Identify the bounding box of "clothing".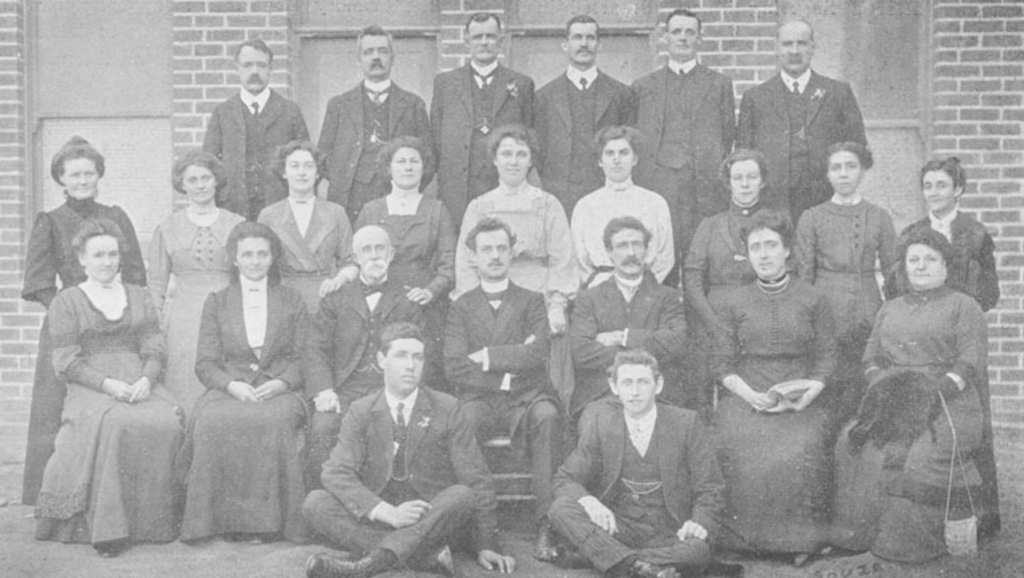
420/63/538/229.
